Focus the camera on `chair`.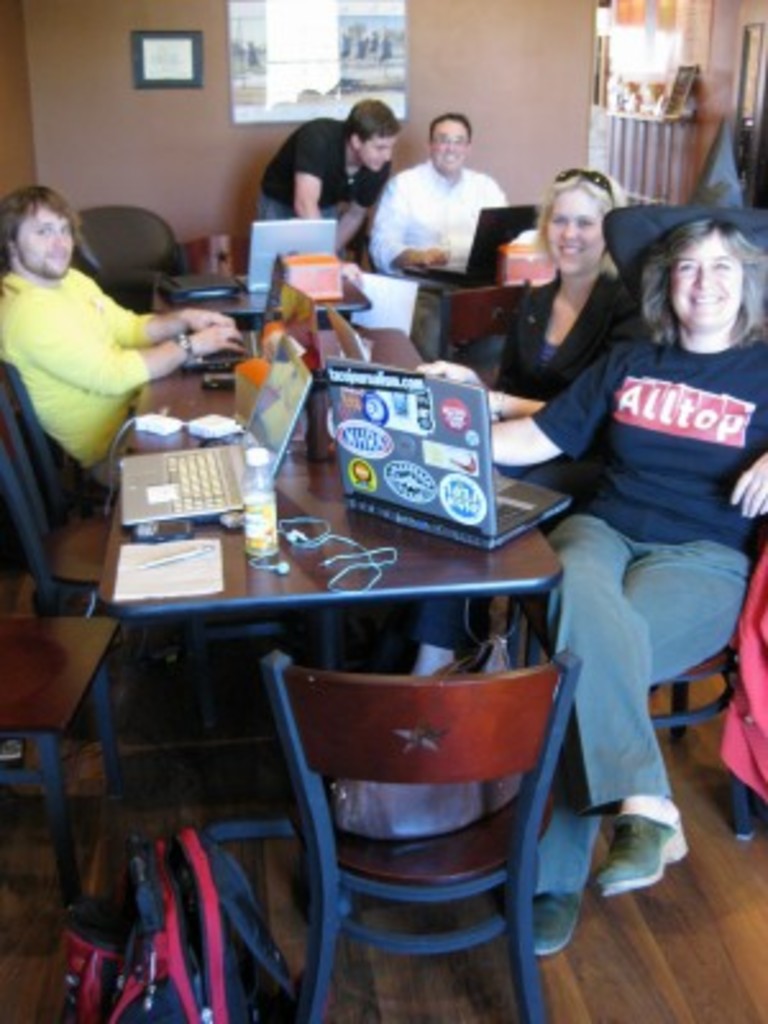
Focus region: l=512, t=197, r=765, b=842.
